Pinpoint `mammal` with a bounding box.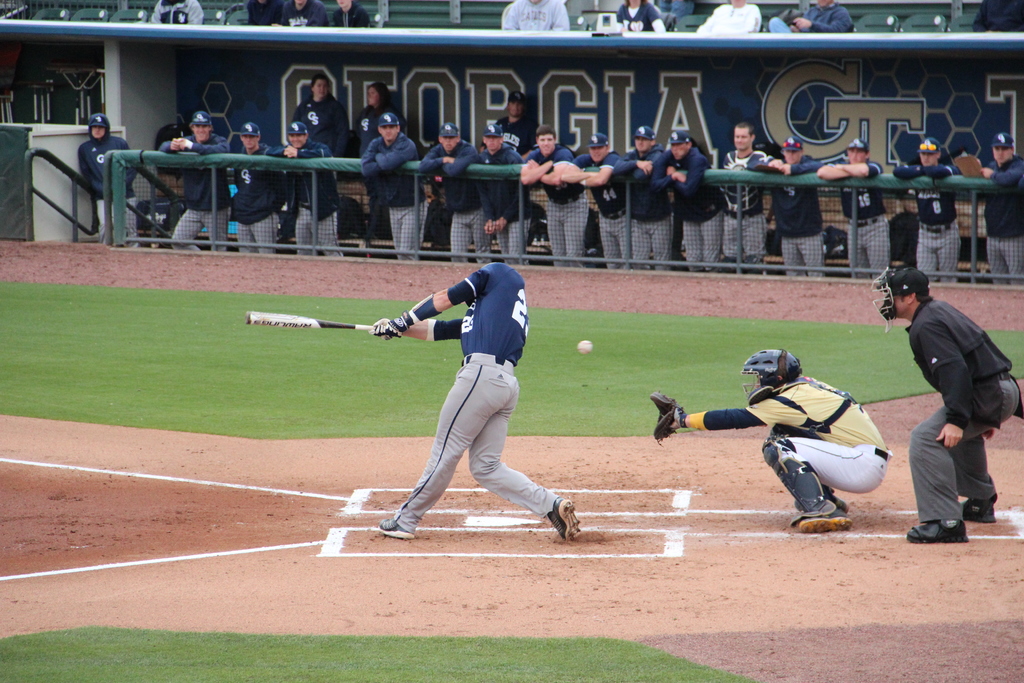
locate(264, 120, 343, 255).
